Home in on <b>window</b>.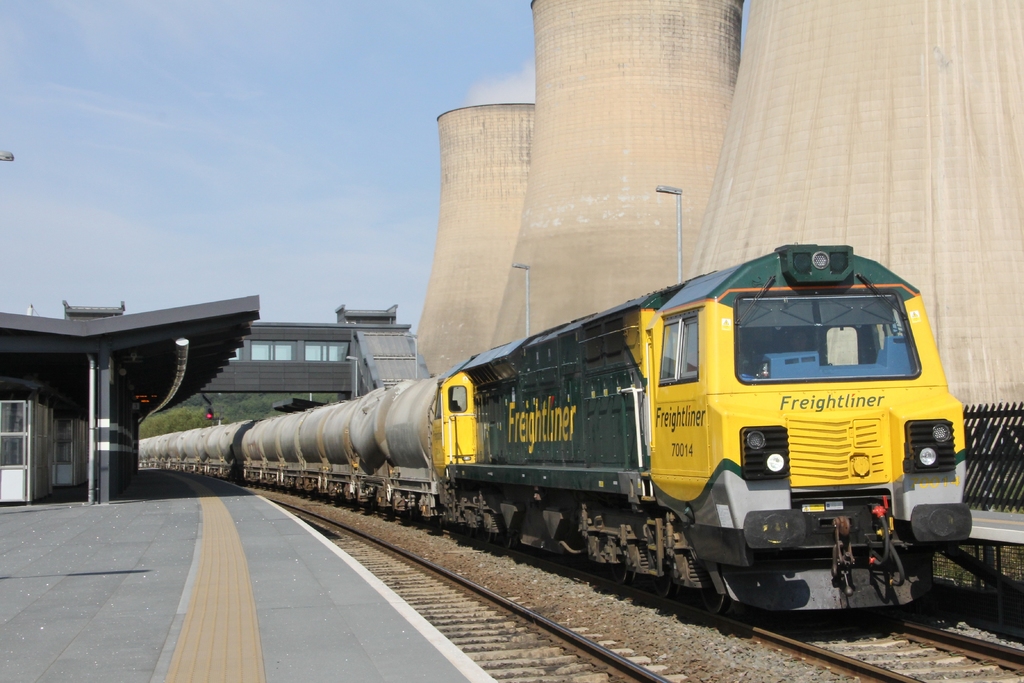
Homed in at <bbox>307, 341, 350, 359</bbox>.
